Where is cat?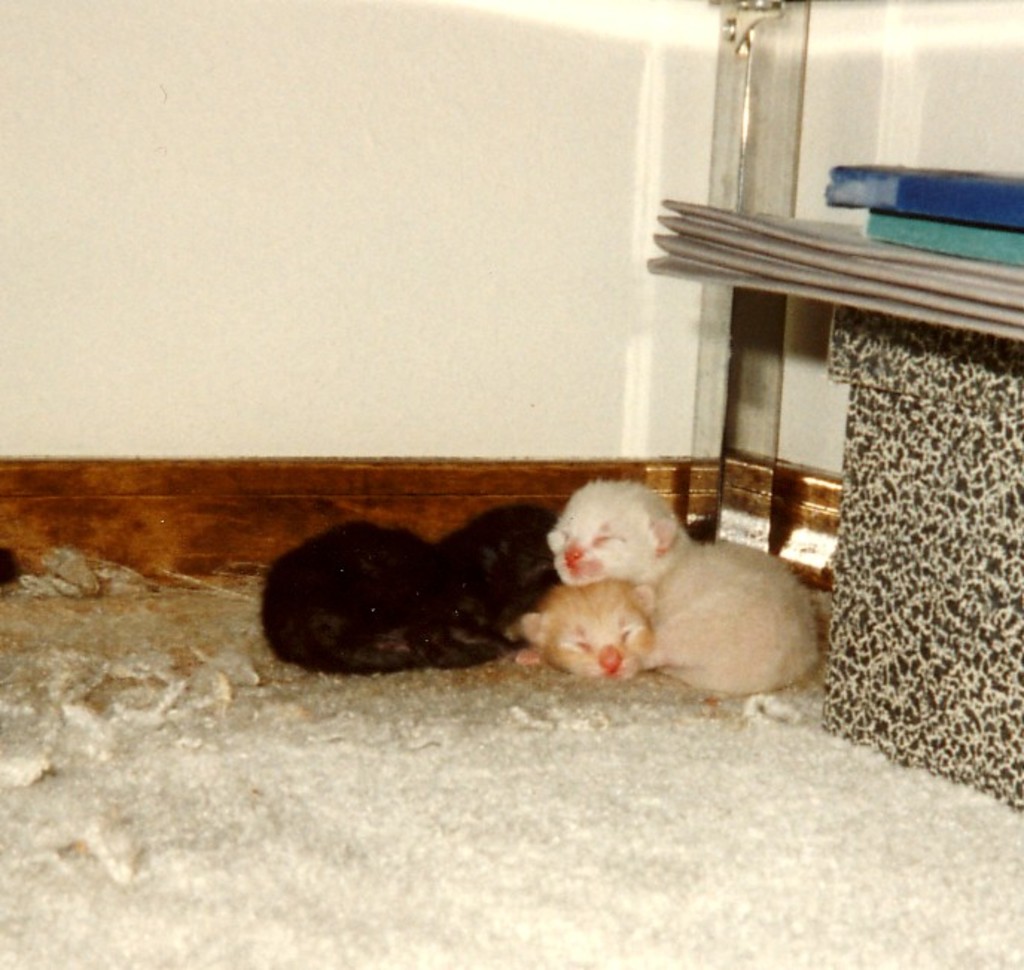
[256, 506, 558, 680].
